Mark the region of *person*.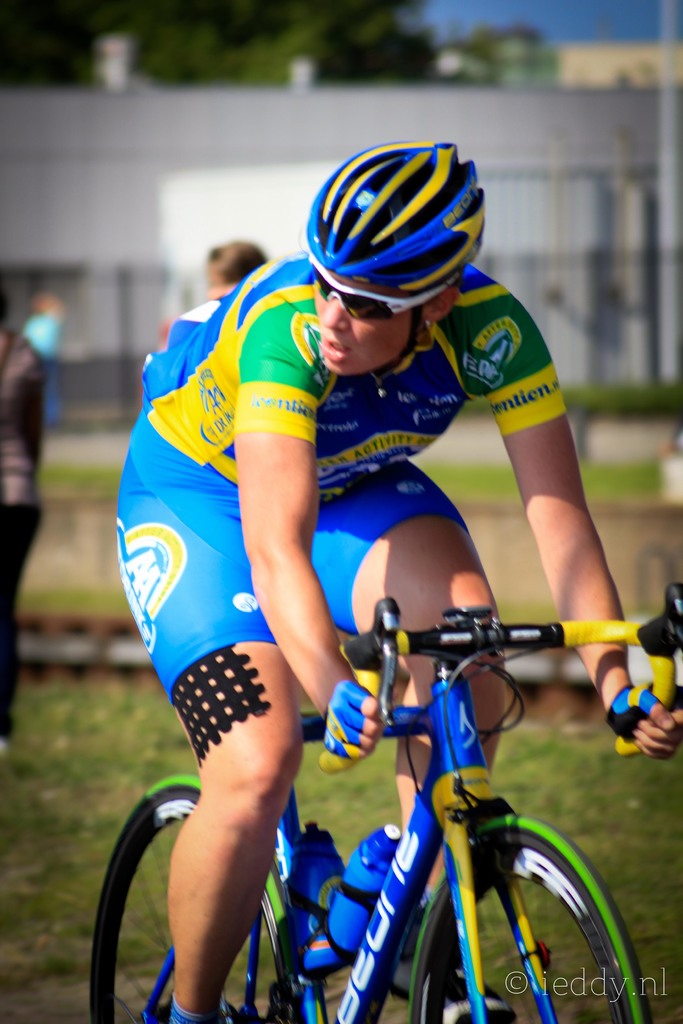
Region: crop(0, 275, 51, 756).
